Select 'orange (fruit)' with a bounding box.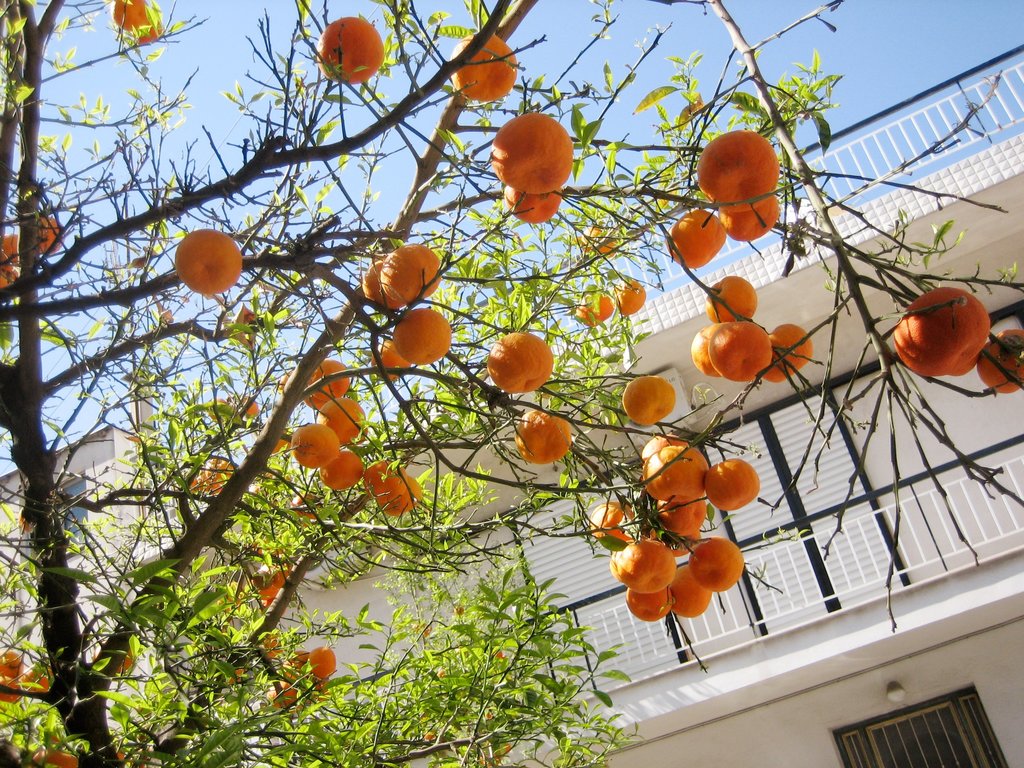
{"left": 317, "top": 22, "right": 382, "bottom": 80}.
